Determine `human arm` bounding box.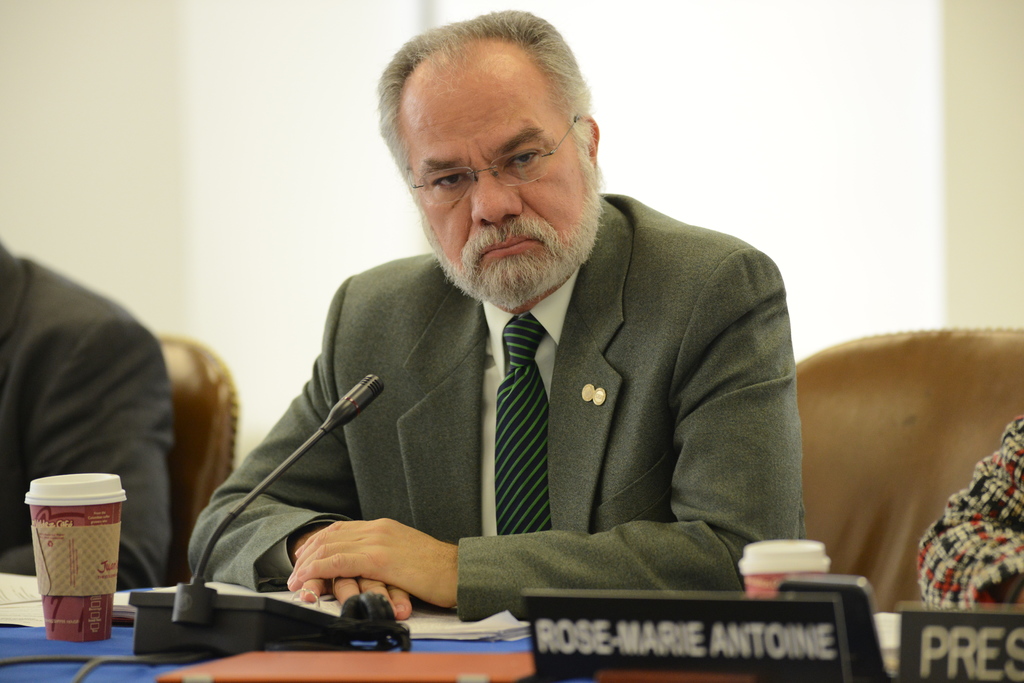
Determined: (285, 250, 797, 621).
